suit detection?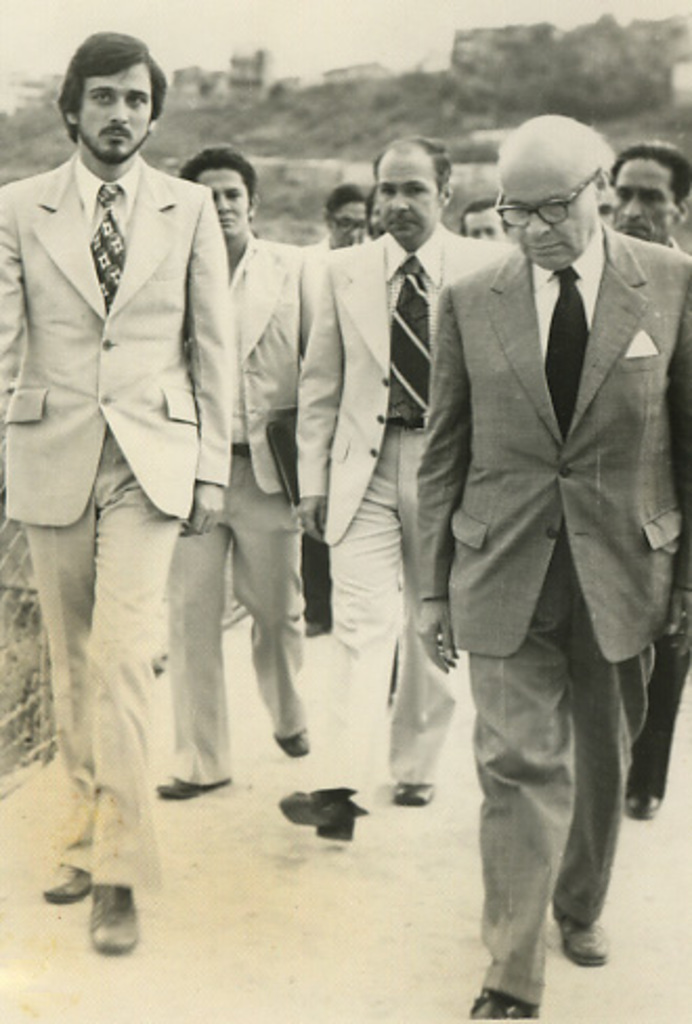
detection(0, 149, 239, 886)
